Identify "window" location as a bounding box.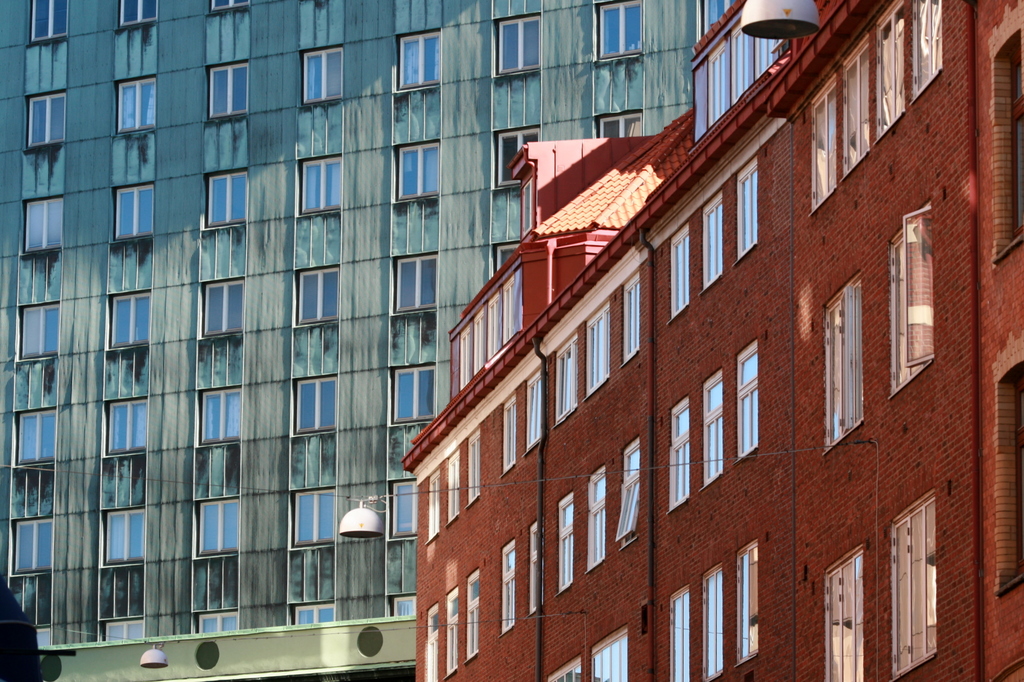
195:611:243:635.
